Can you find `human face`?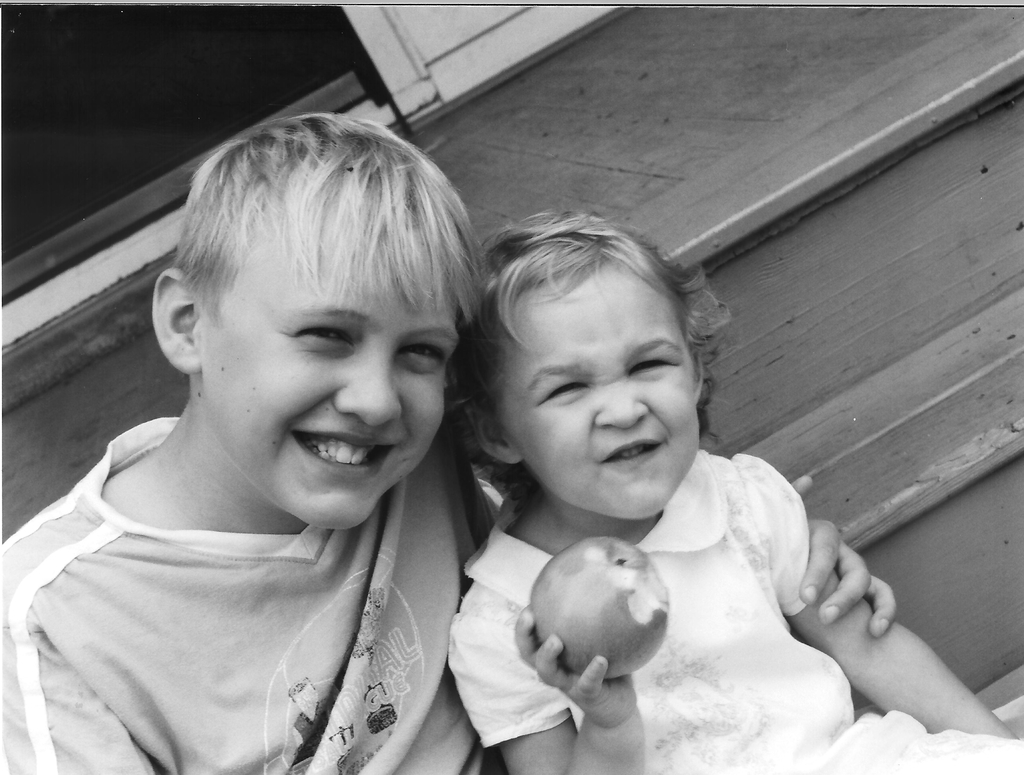
Yes, bounding box: detection(506, 281, 700, 519).
